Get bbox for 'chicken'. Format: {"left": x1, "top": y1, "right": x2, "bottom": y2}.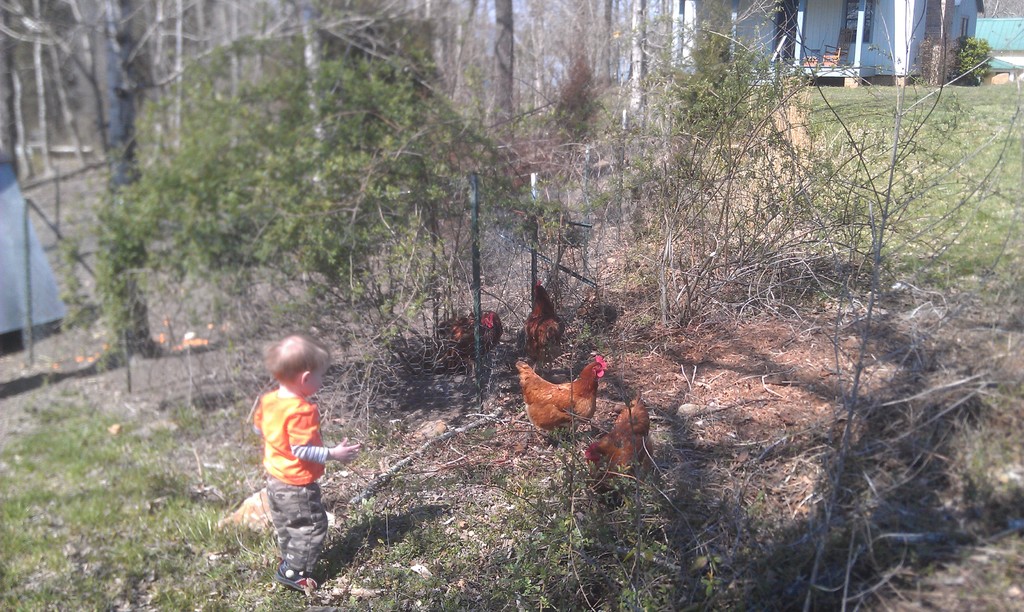
{"left": 512, "top": 354, "right": 616, "bottom": 453}.
